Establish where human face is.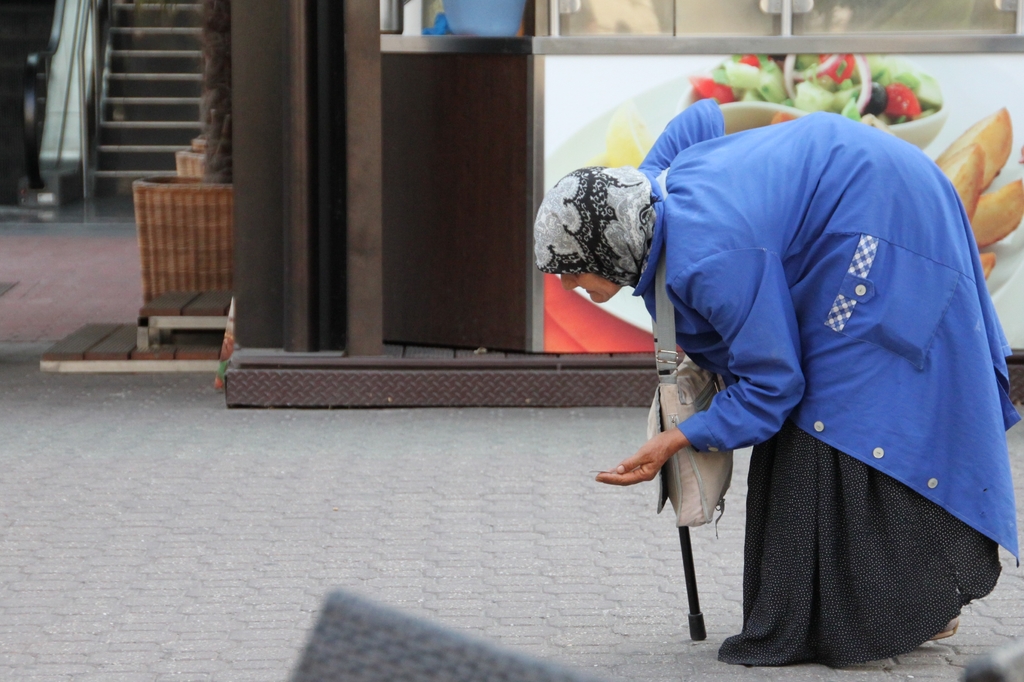
Established at select_region(554, 268, 621, 309).
